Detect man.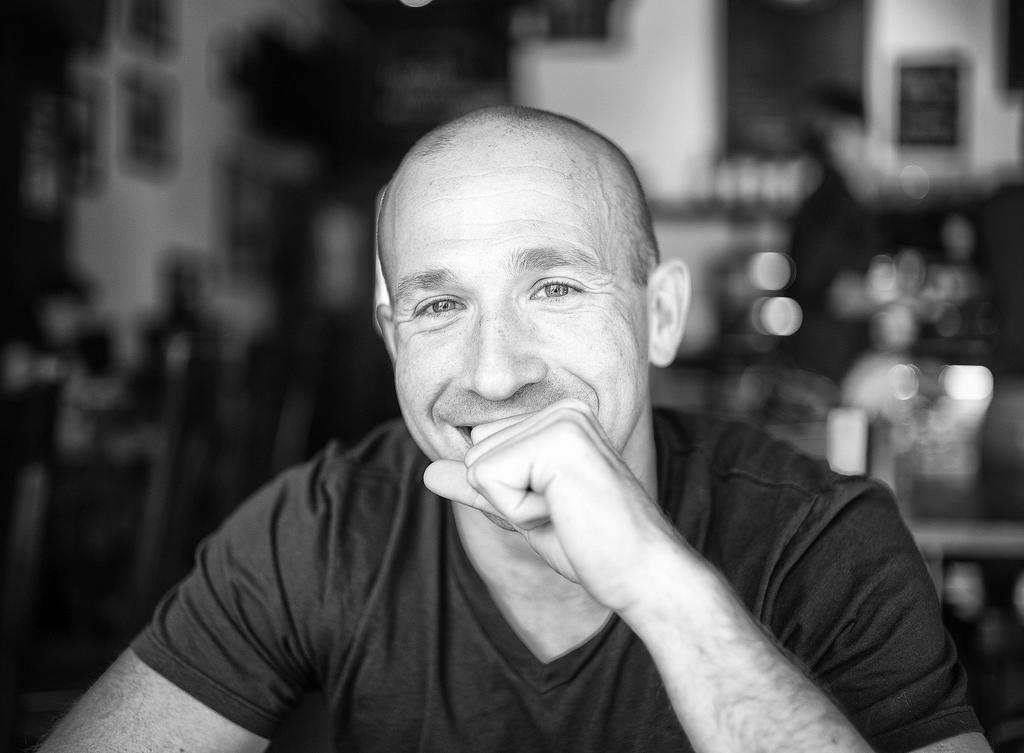
Detected at [x1=83, y1=111, x2=958, y2=741].
